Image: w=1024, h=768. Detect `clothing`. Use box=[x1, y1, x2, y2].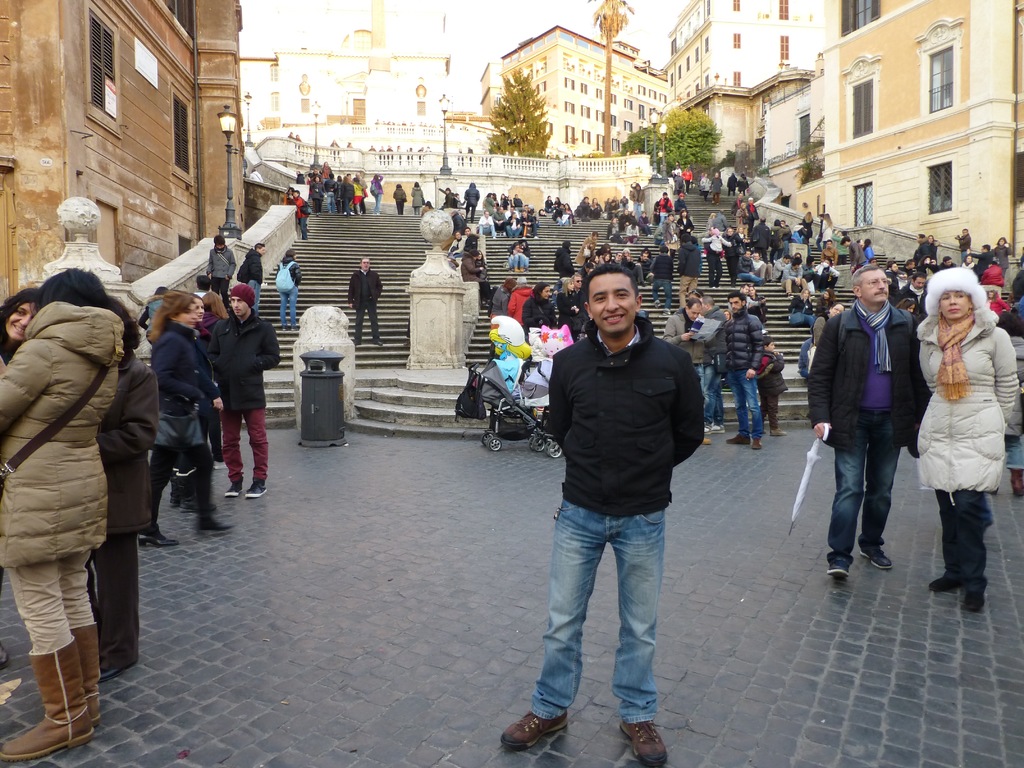
box=[744, 292, 765, 325].
